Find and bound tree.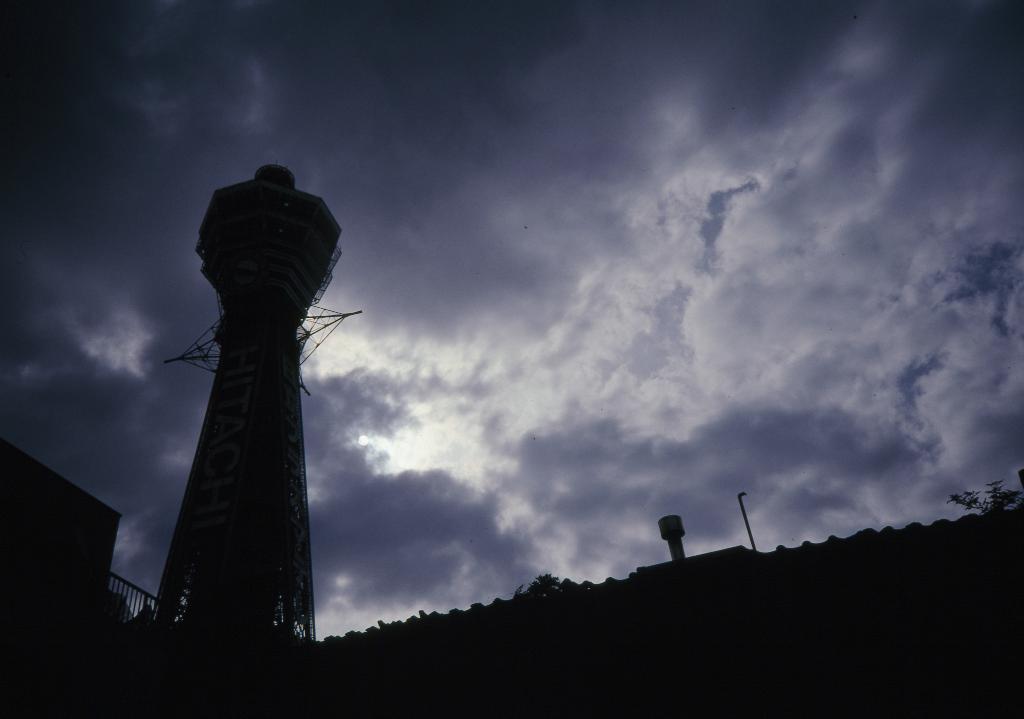
Bound: Rect(953, 480, 1023, 519).
